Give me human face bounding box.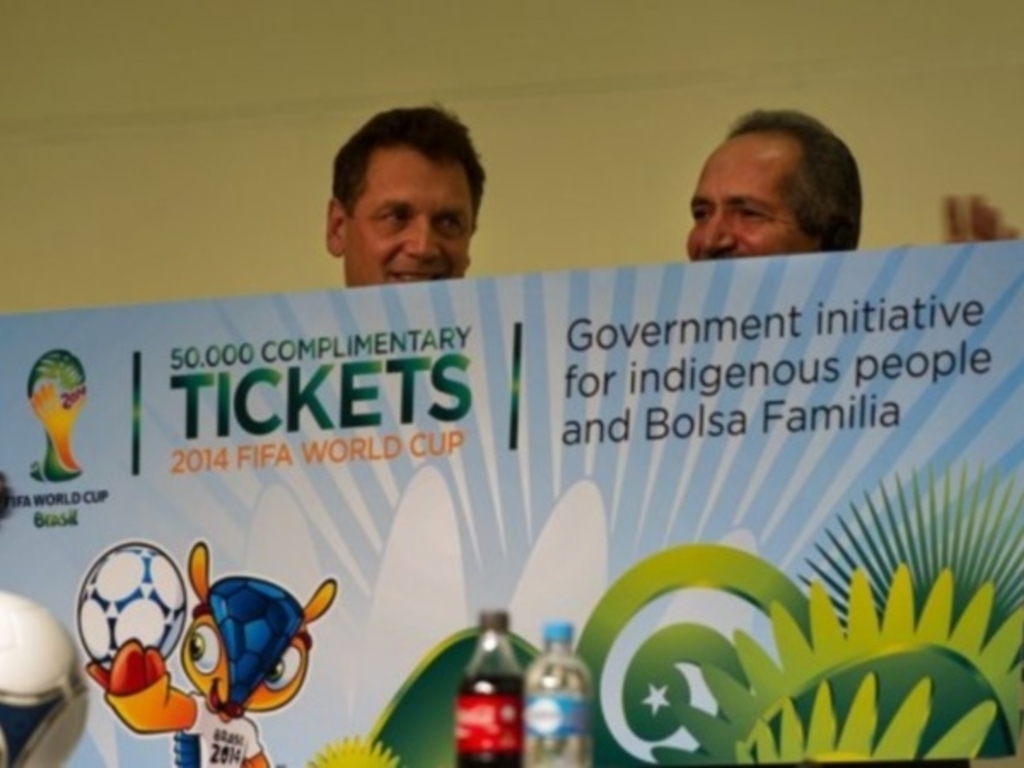
locate(341, 137, 474, 288).
